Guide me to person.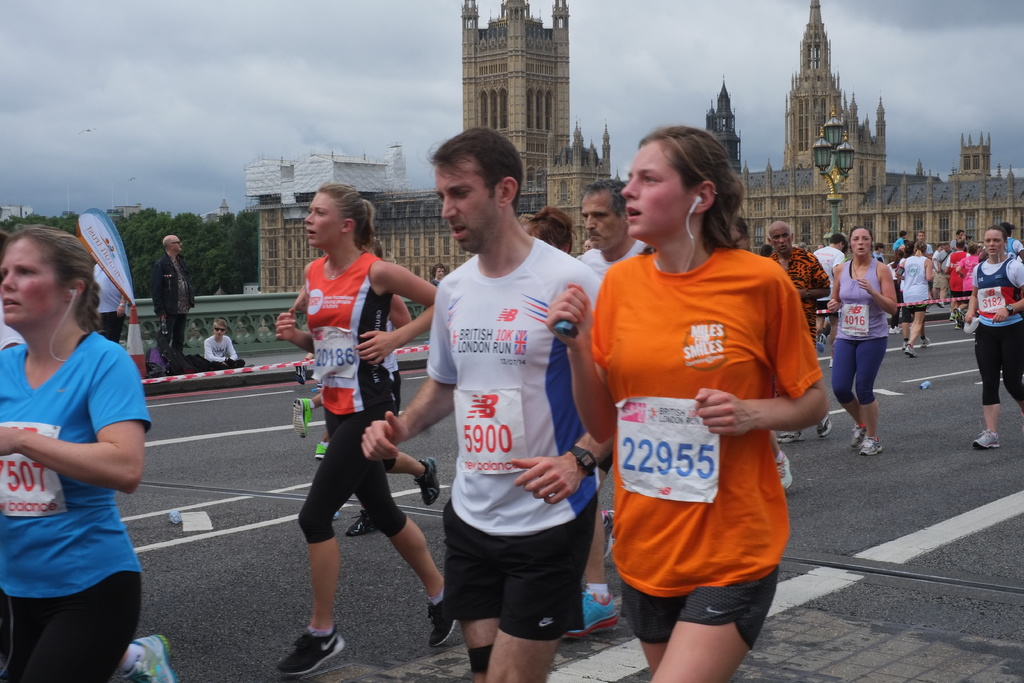
Guidance: 812 230 850 315.
